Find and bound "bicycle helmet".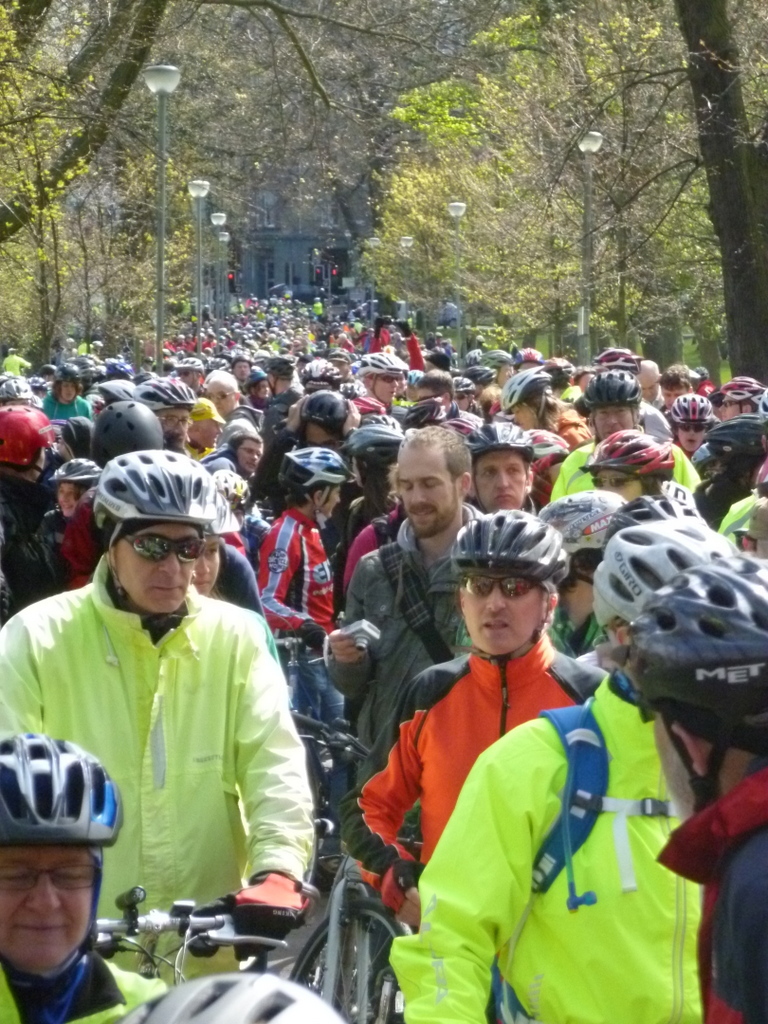
Bound: {"left": 52, "top": 362, "right": 80, "bottom": 382}.
